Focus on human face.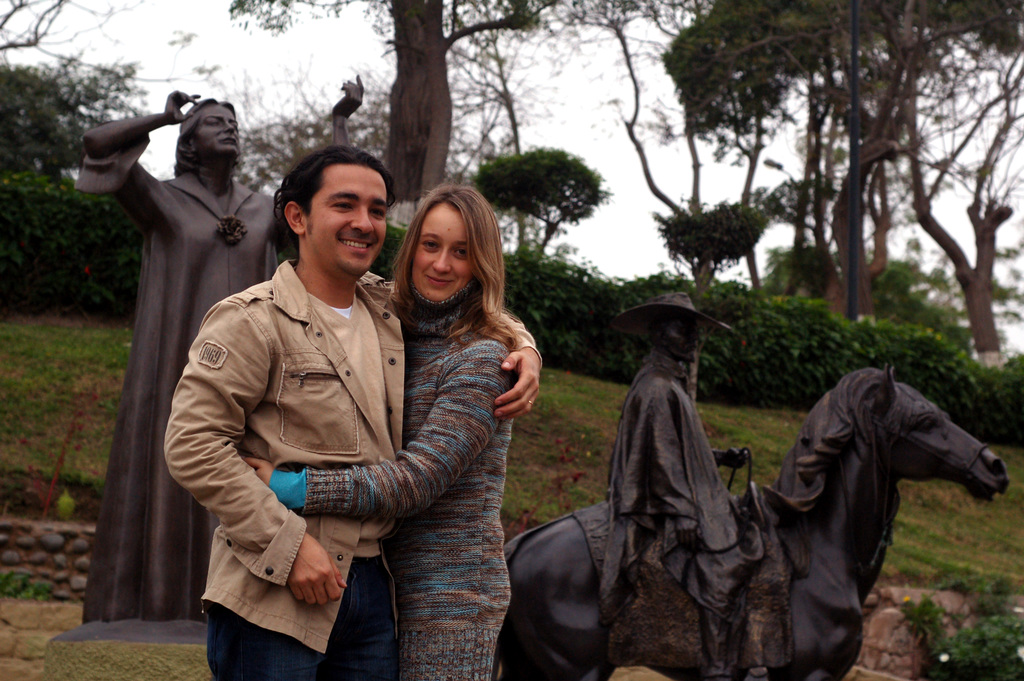
Focused at (x1=412, y1=203, x2=472, y2=299).
